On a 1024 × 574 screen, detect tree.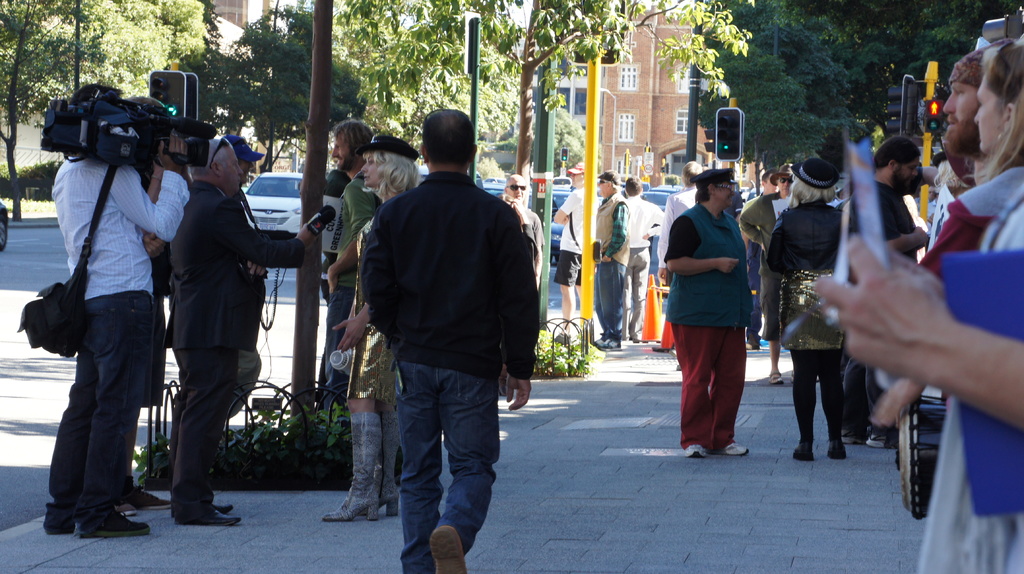
<bbox>694, 0, 1023, 207</bbox>.
